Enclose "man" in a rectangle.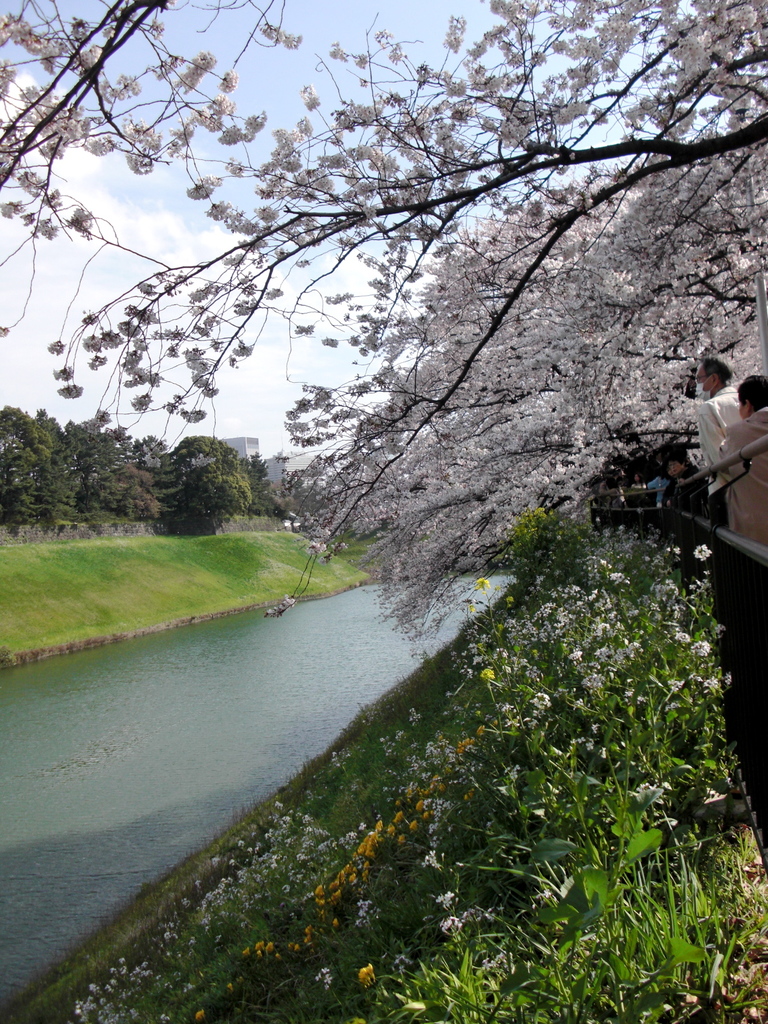
x1=690, y1=355, x2=746, y2=529.
